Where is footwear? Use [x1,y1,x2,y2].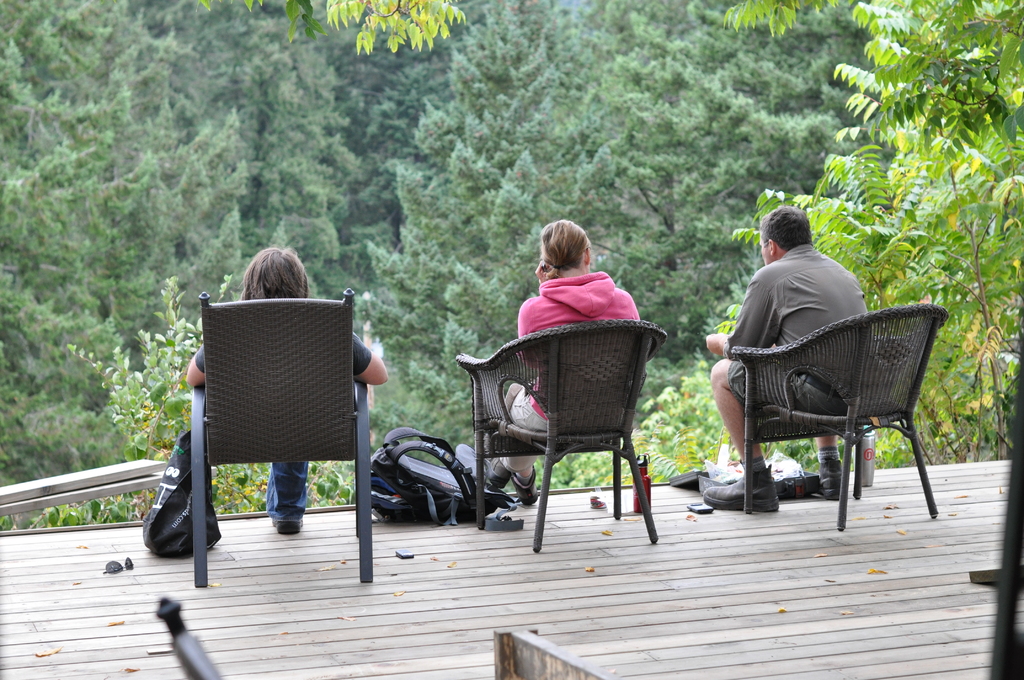
[456,444,502,492].
